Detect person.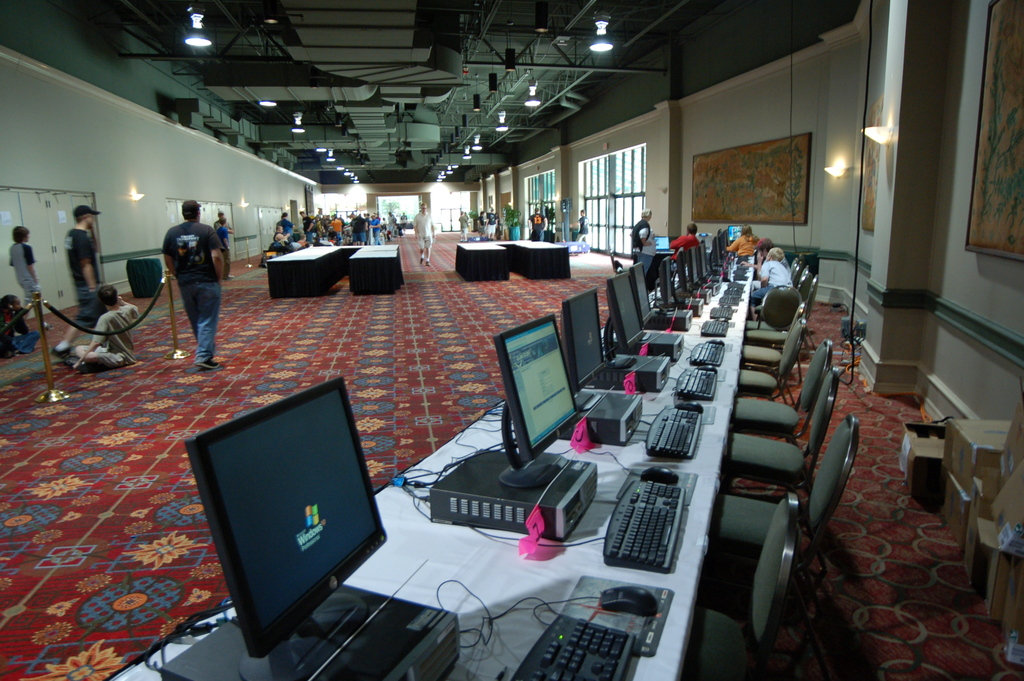
Detected at bbox=(575, 209, 587, 243).
